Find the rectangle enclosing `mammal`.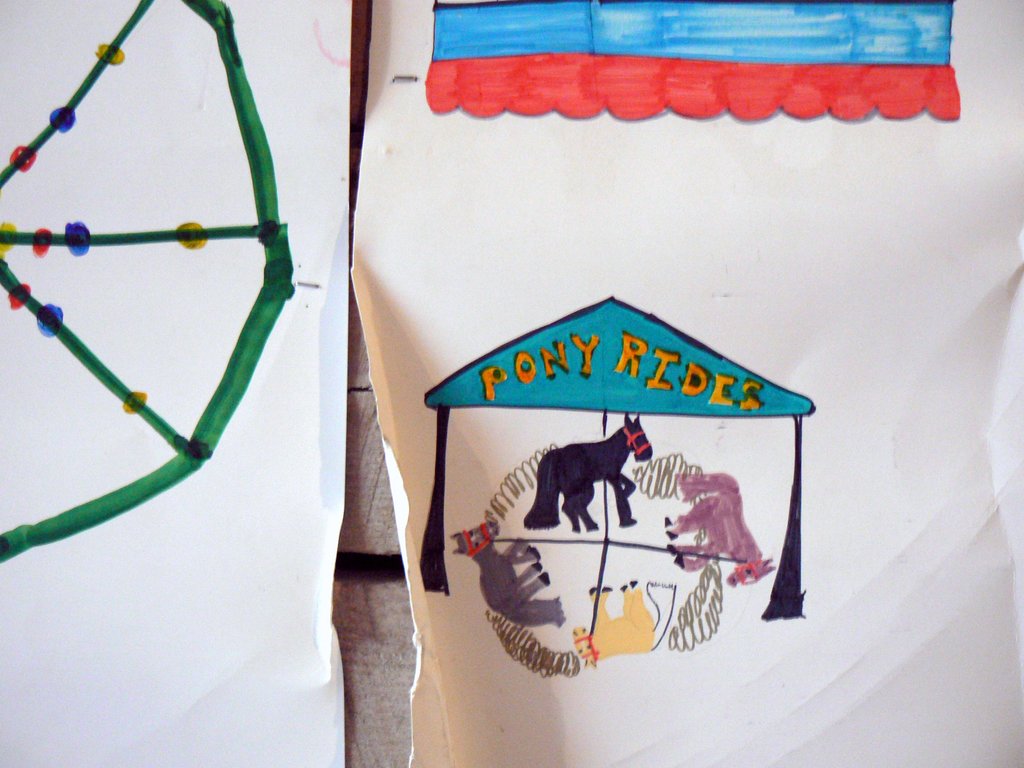
l=668, t=476, r=779, b=588.
